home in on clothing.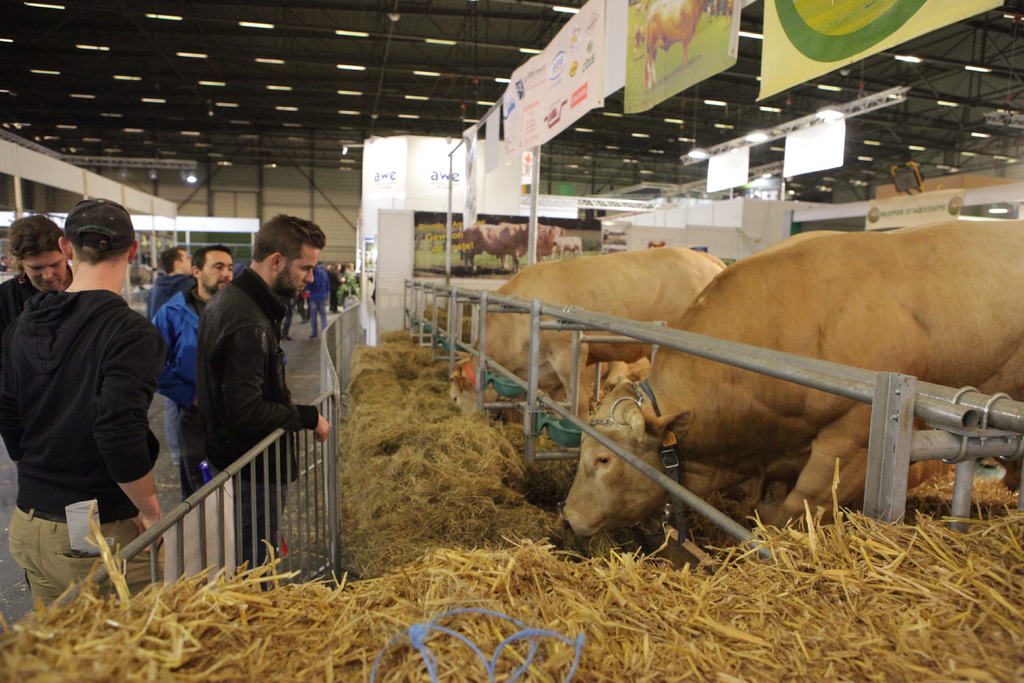
Homed in at <bbox>0, 287, 150, 605</bbox>.
